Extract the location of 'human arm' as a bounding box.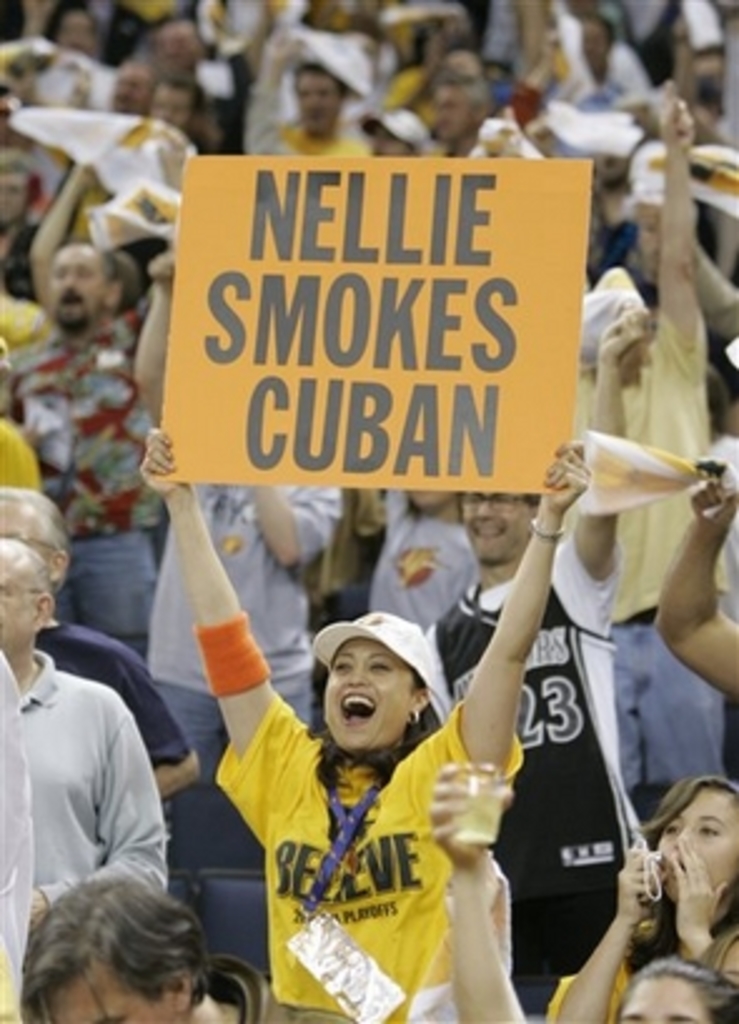
locate(135, 248, 178, 413).
